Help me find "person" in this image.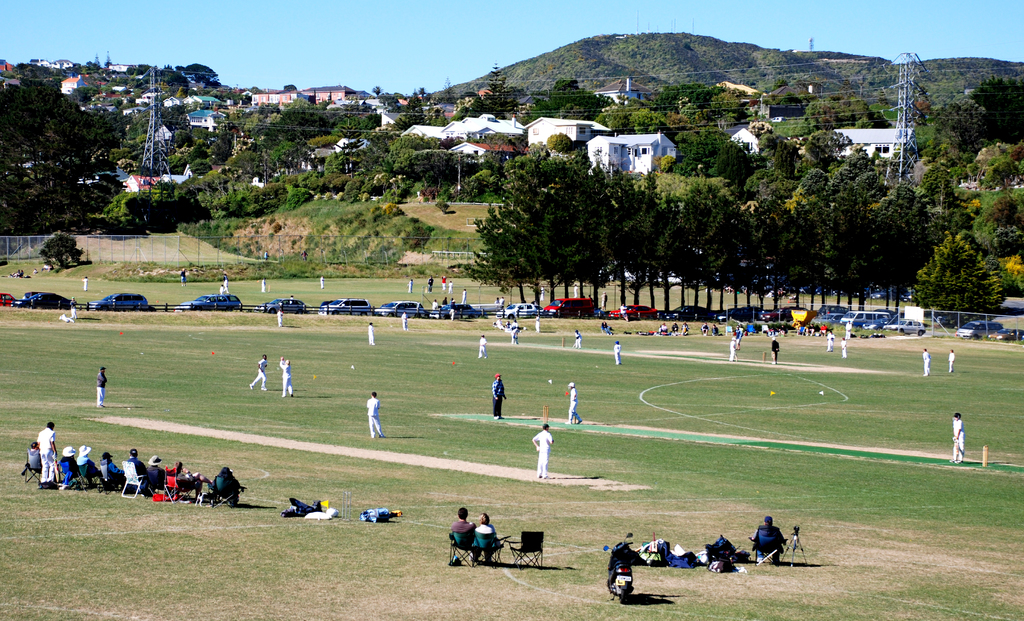
Found it: 559,384,584,434.
